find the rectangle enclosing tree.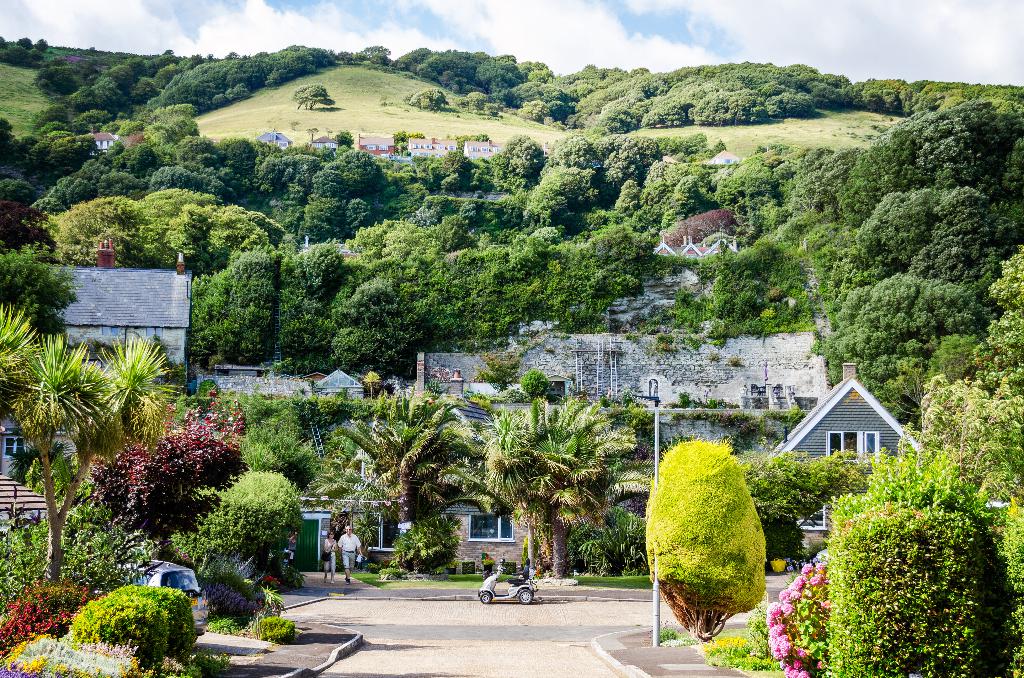
180/247/285/377.
